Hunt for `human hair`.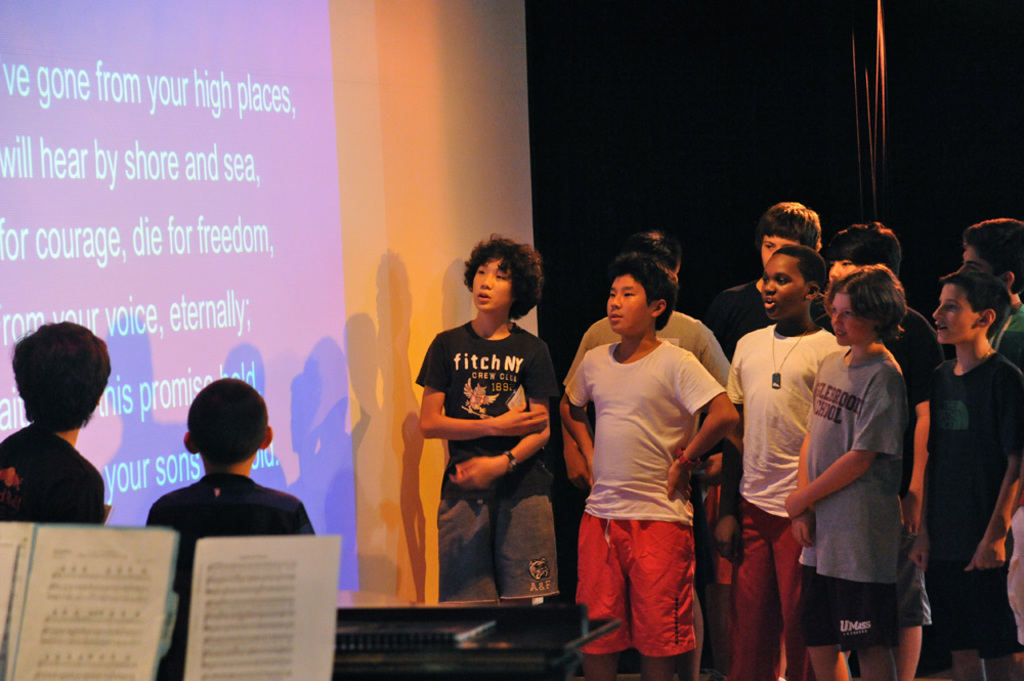
Hunted down at box(938, 268, 1010, 342).
